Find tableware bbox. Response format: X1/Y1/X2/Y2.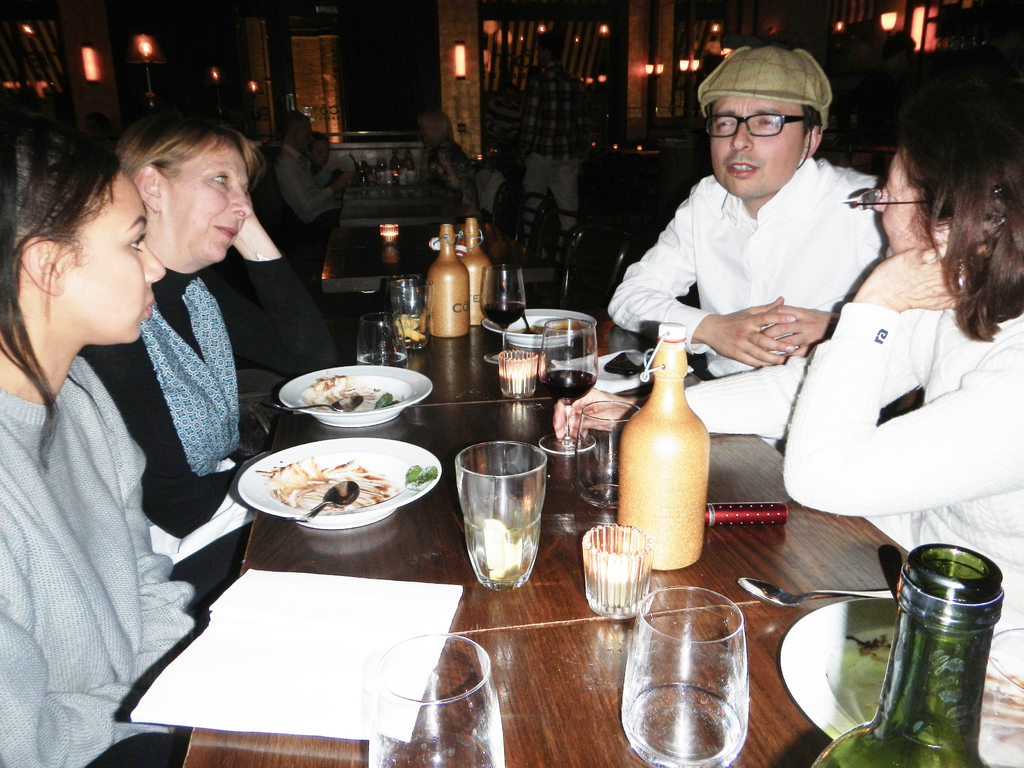
619/585/745/767.
